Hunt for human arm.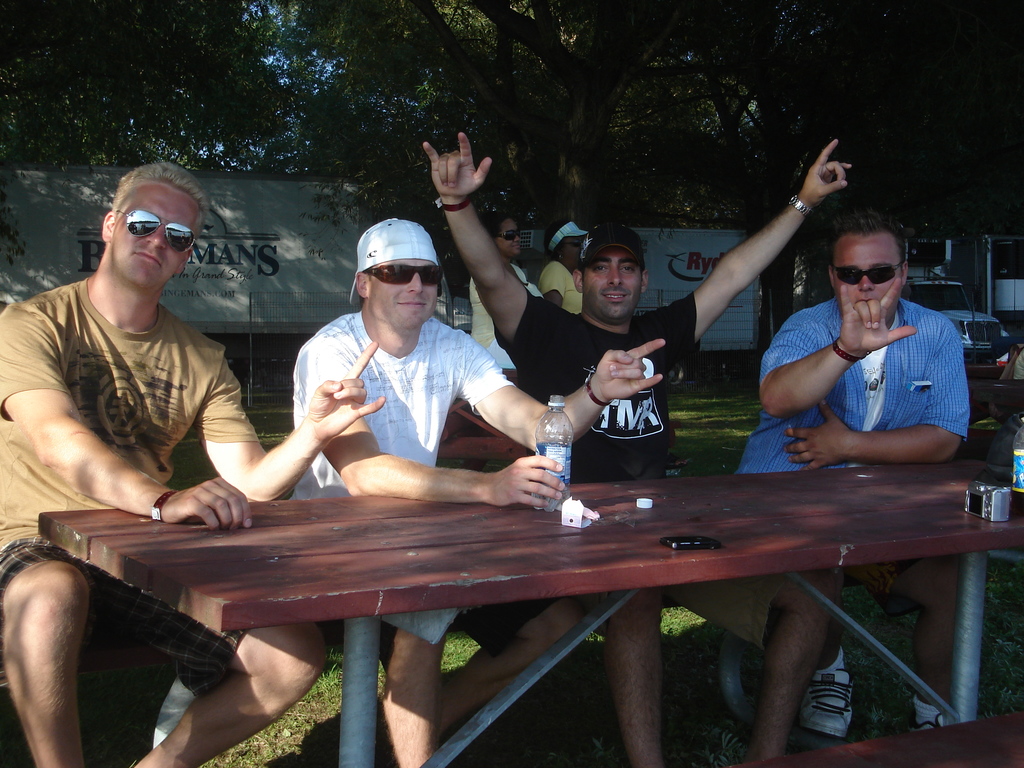
Hunted down at x1=783, y1=324, x2=970, y2=473.
